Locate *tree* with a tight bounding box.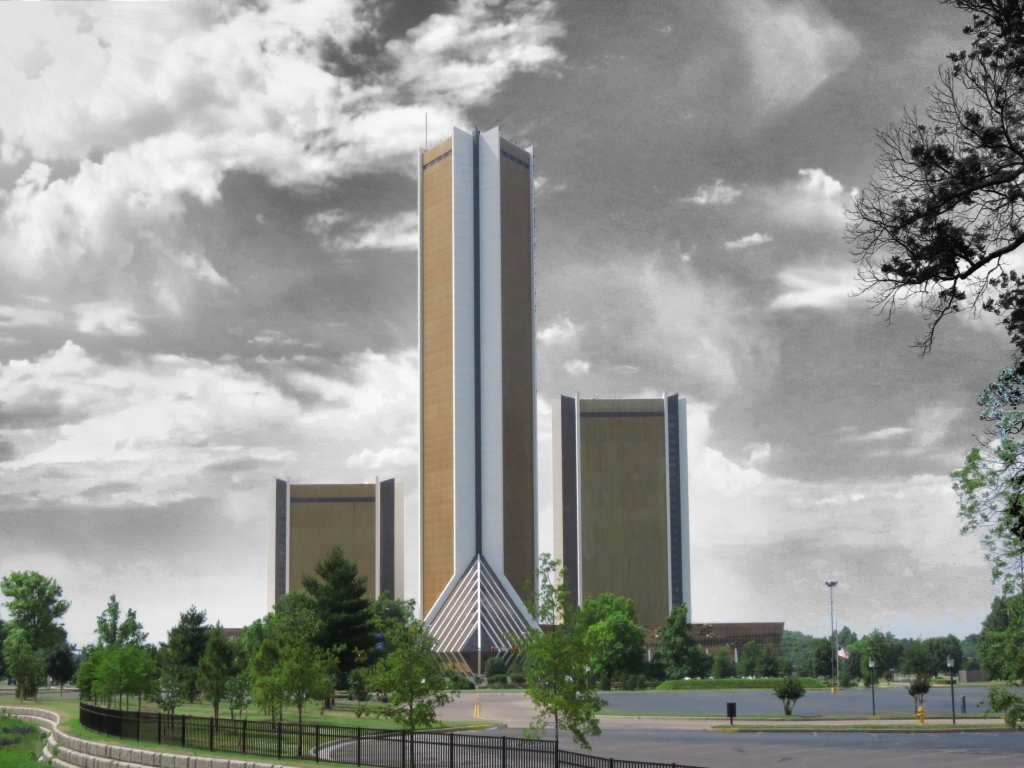
detection(160, 603, 227, 704).
